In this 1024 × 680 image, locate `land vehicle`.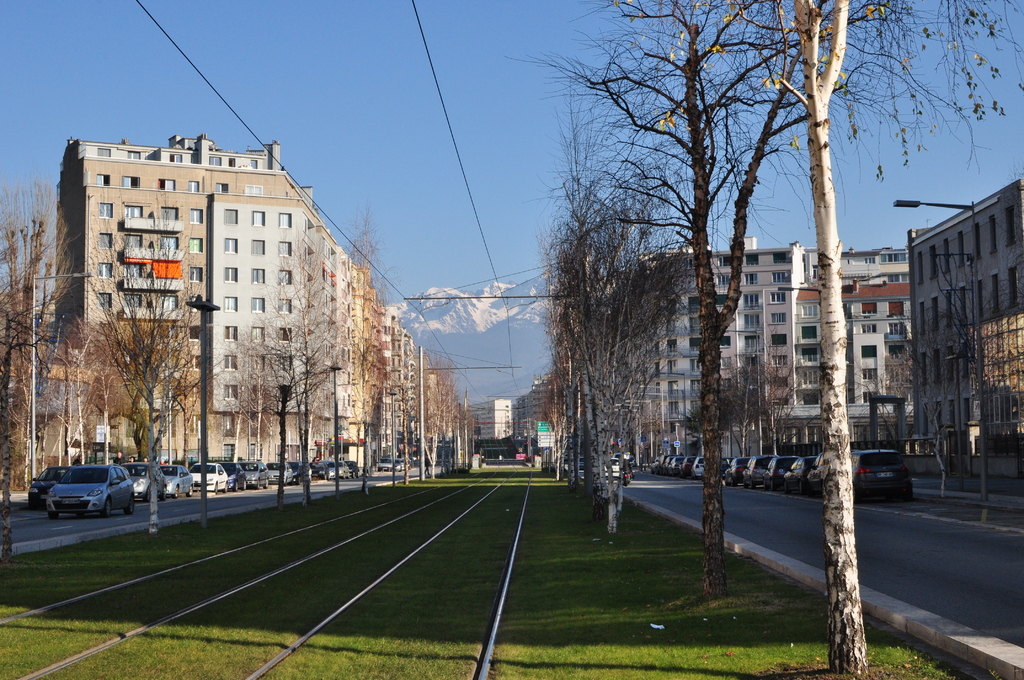
Bounding box: Rect(404, 461, 408, 466).
